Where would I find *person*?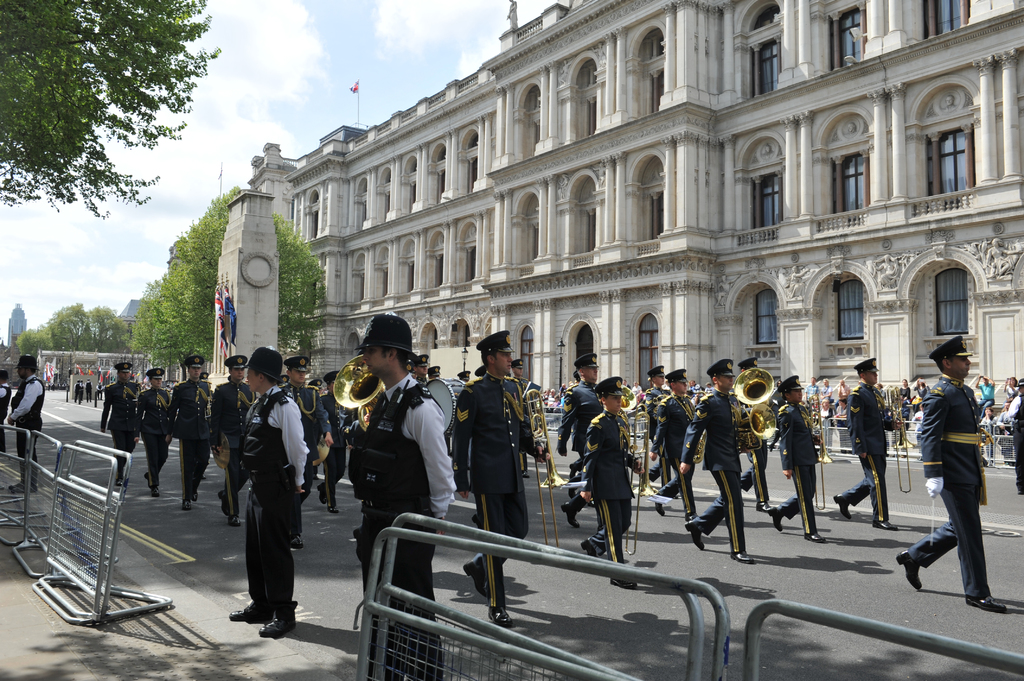
At 322,373,363,515.
